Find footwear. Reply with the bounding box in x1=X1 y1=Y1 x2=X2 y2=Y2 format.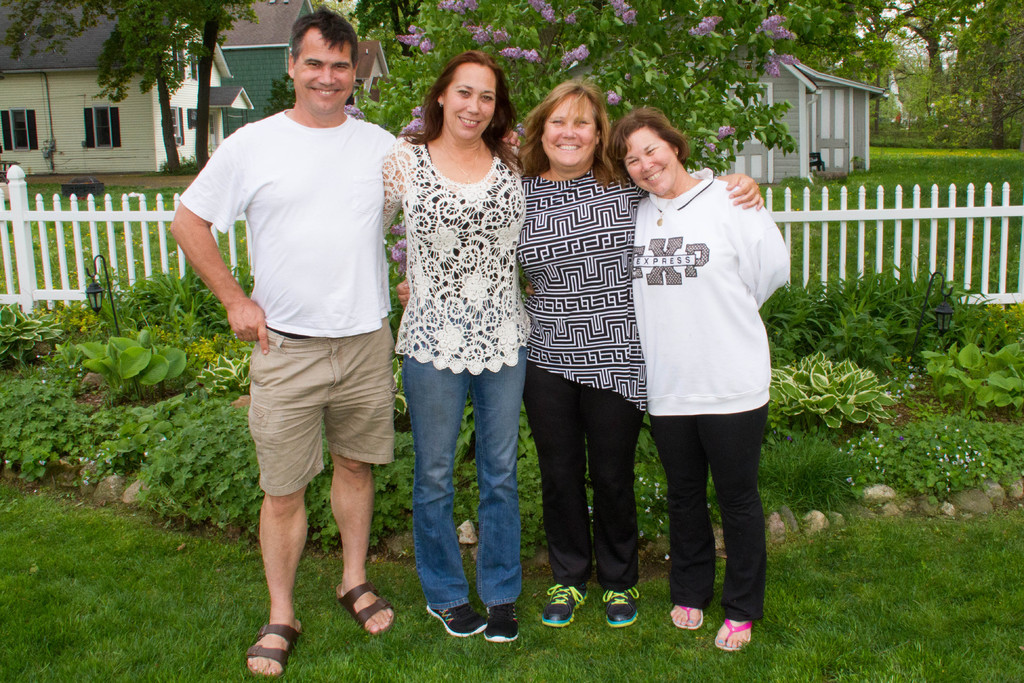
x1=484 y1=601 x2=524 y2=642.
